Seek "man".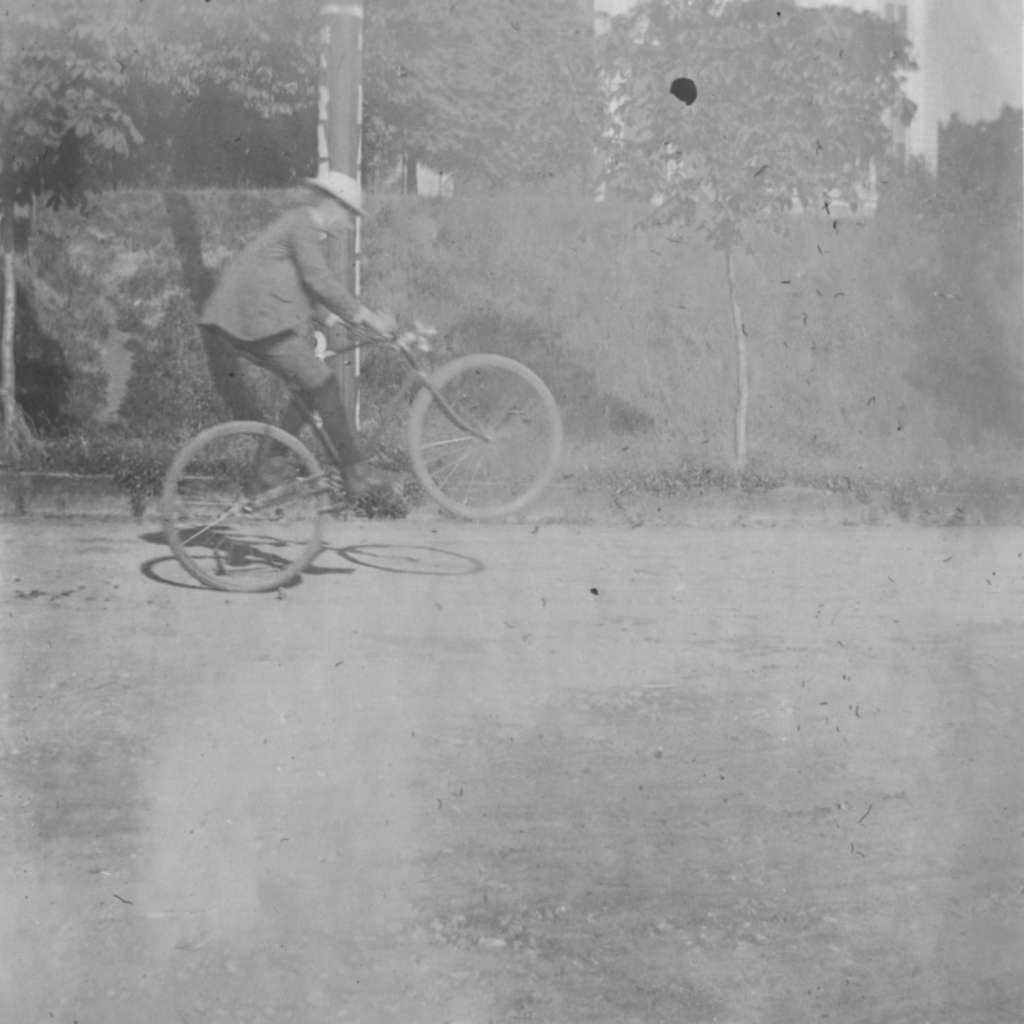
rect(191, 170, 406, 507).
